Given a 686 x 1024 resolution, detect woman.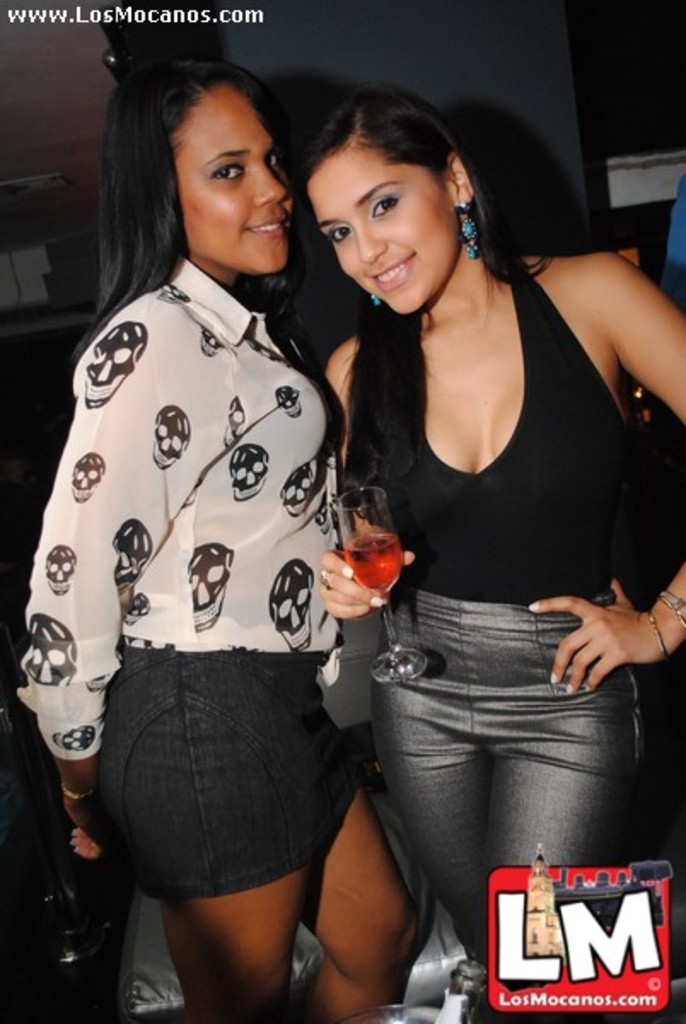
(307,90,684,1021).
